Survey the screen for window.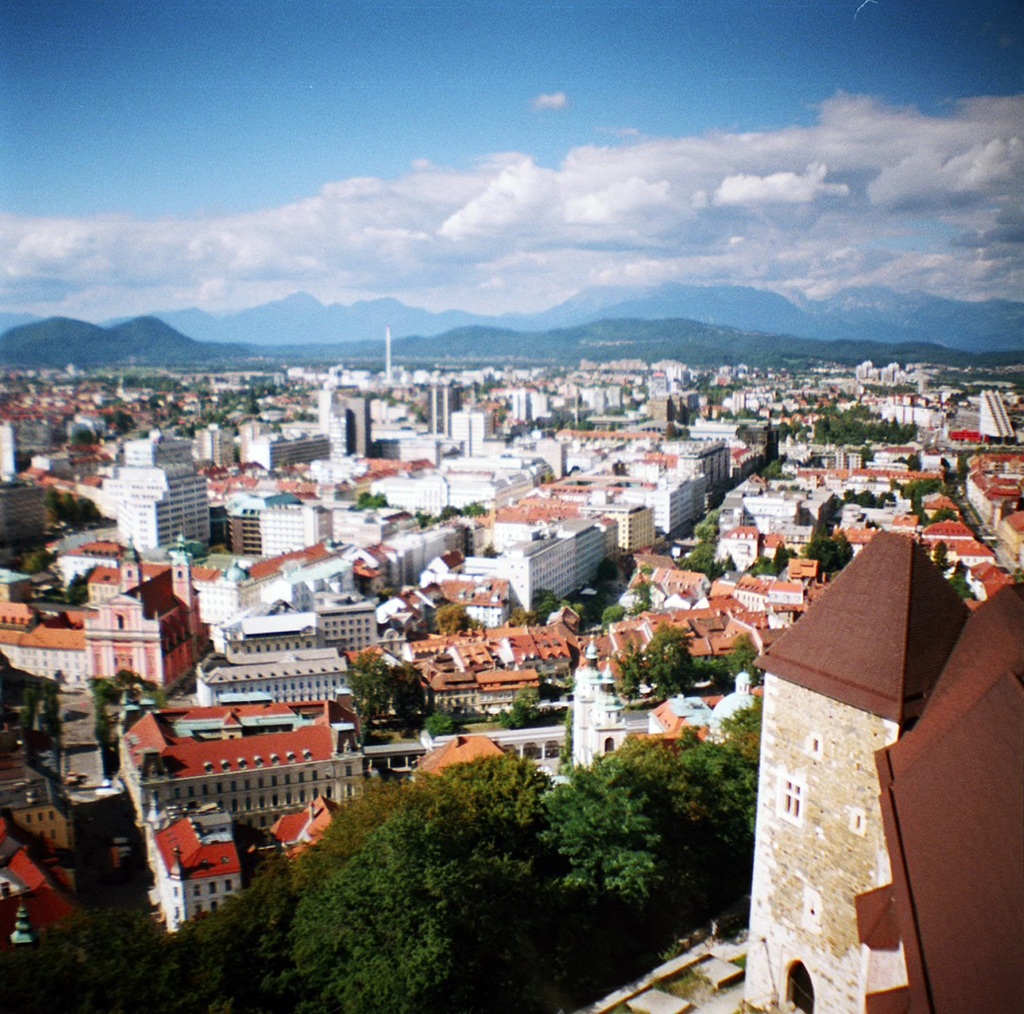
Survey found: (777, 775, 806, 827).
